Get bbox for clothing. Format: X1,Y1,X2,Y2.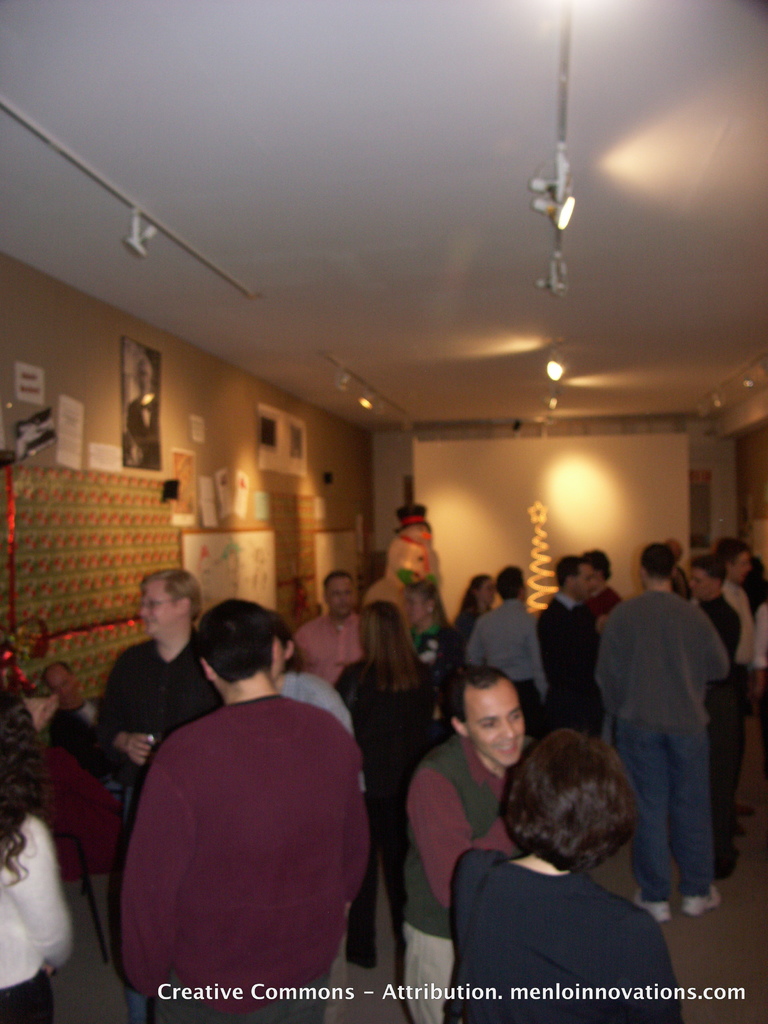
0,814,79,1023.
